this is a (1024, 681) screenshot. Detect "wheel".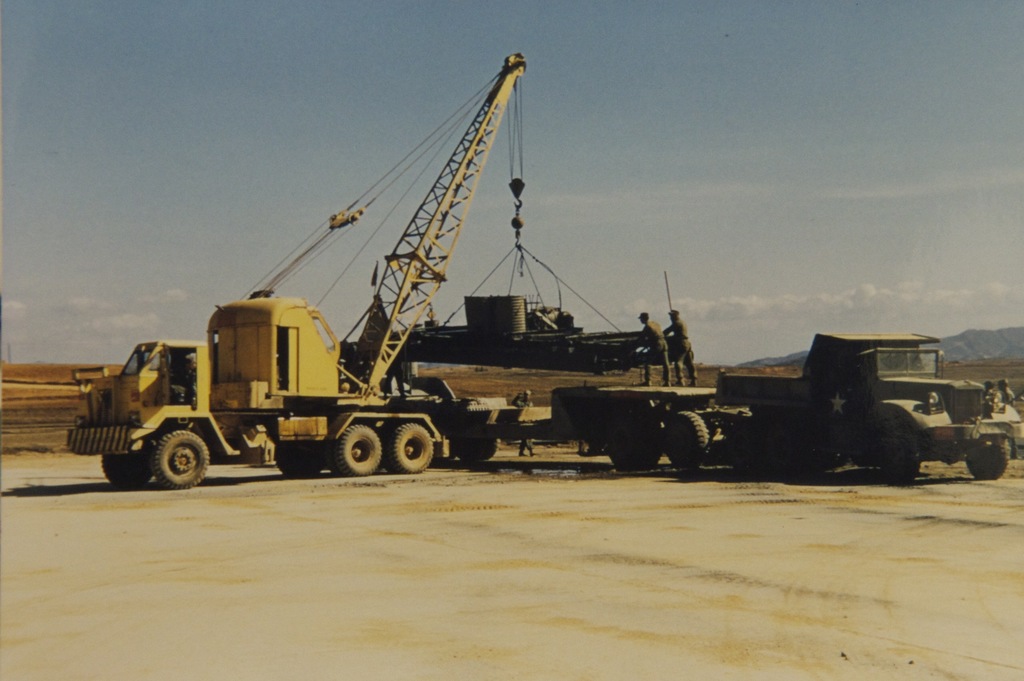
detection(874, 415, 916, 488).
